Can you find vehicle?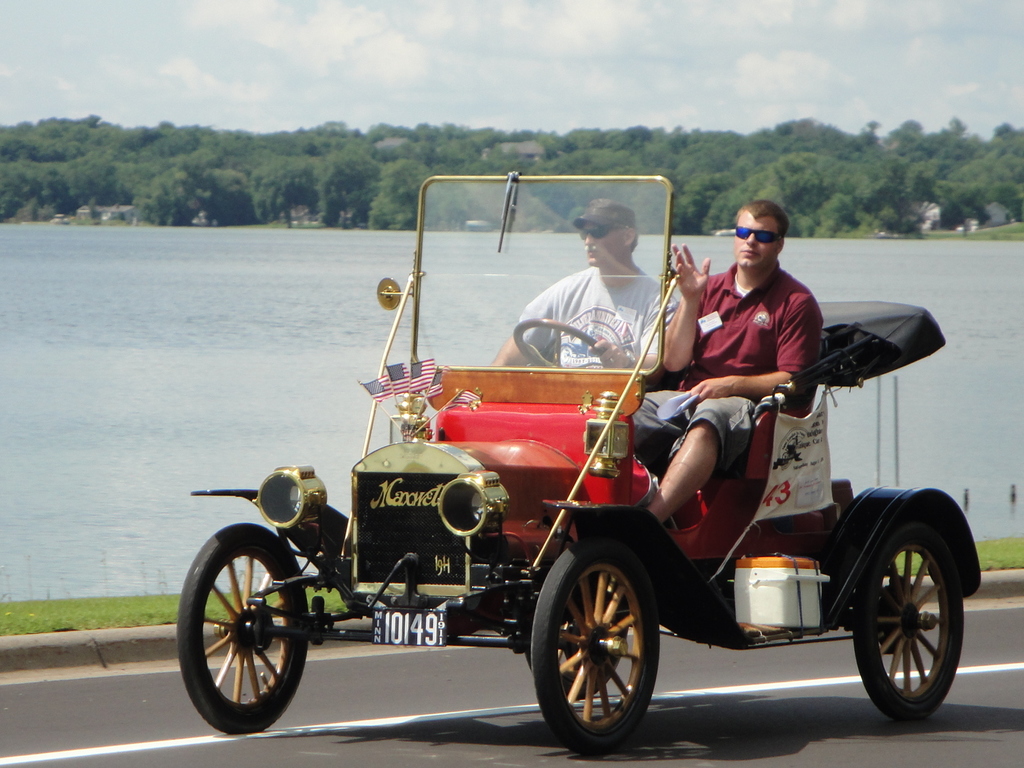
Yes, bounding box: pyautogui.locateOnScreen(172, 174, 982, 764).
